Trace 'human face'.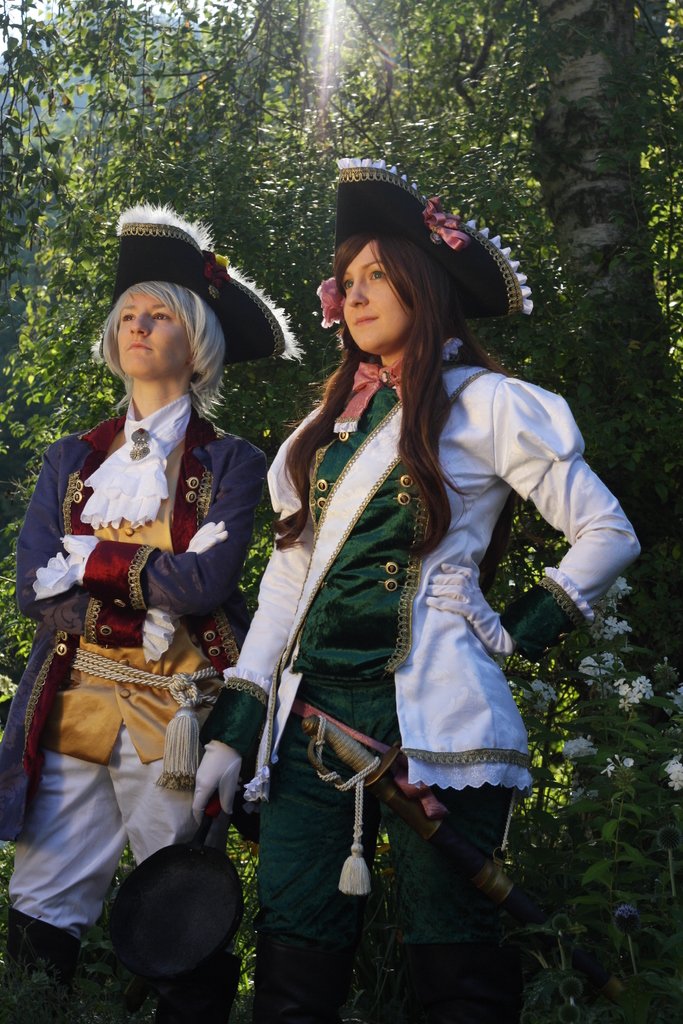
Traced to <region>111, 289, 190, 380</region>.
